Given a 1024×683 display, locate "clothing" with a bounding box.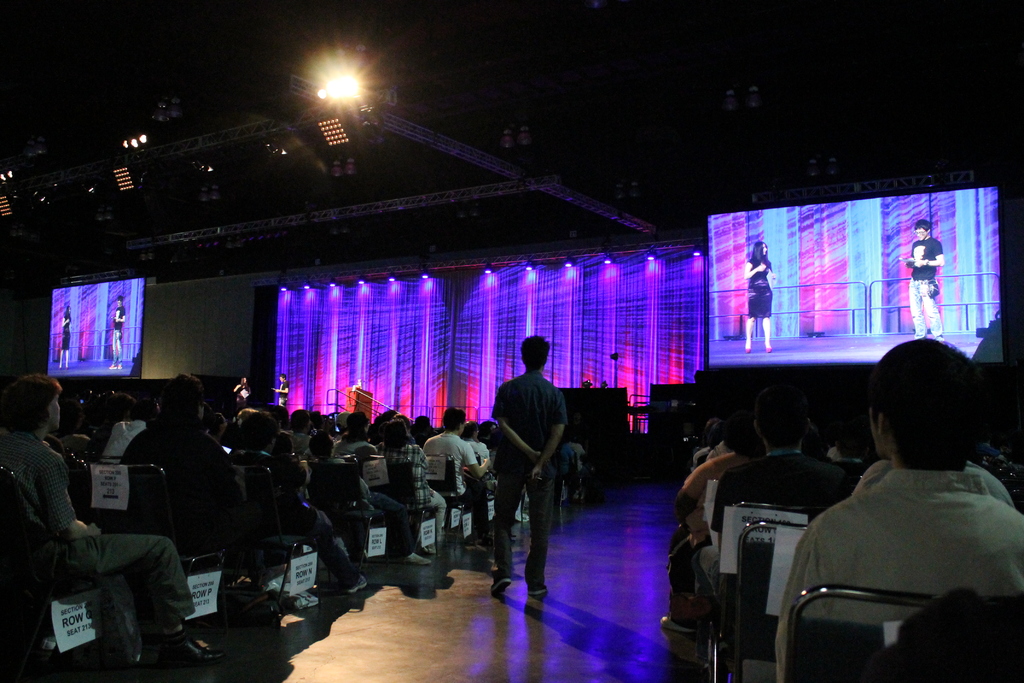
Located: left=981, top=438, right=997, bottom=457.
